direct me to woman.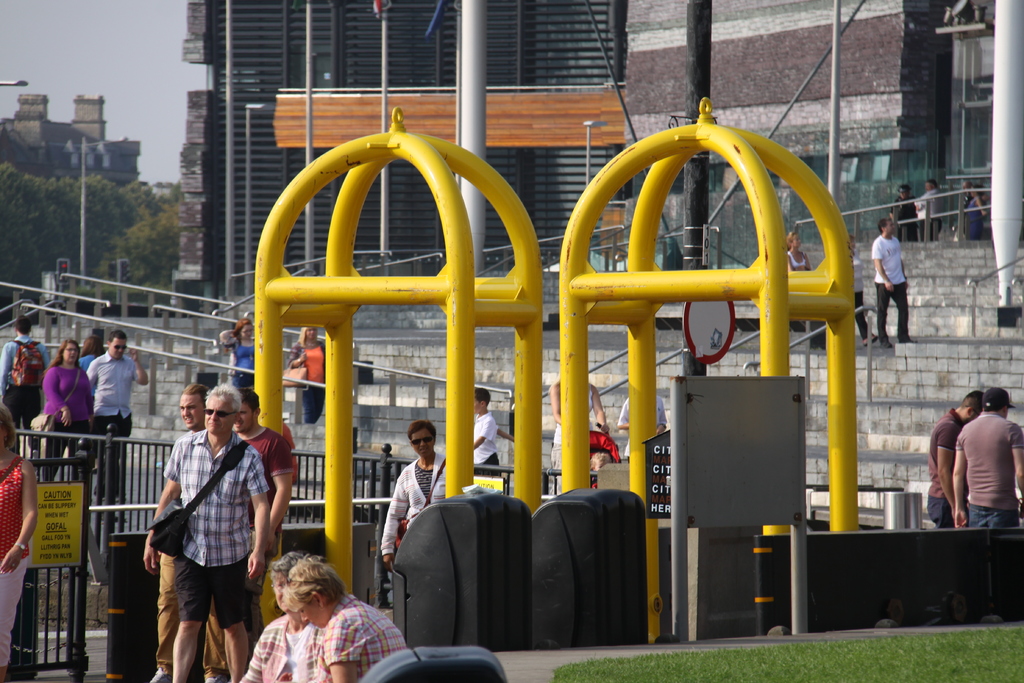
Direction: detection(220, 317, 255, 394).
